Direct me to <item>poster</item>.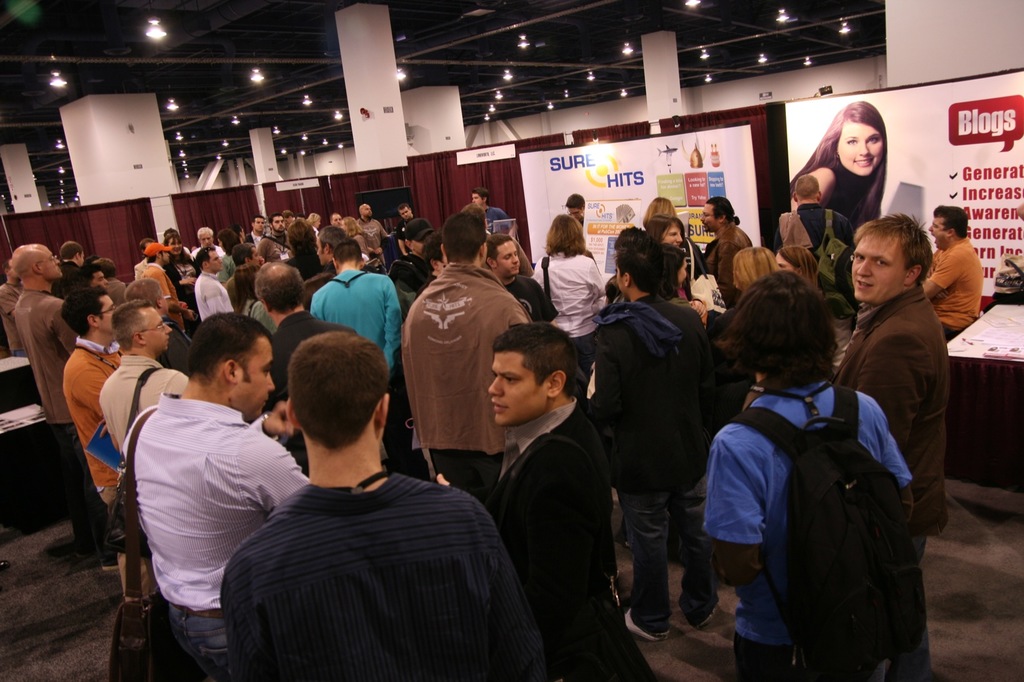
Direction: 519/123/763/277.
